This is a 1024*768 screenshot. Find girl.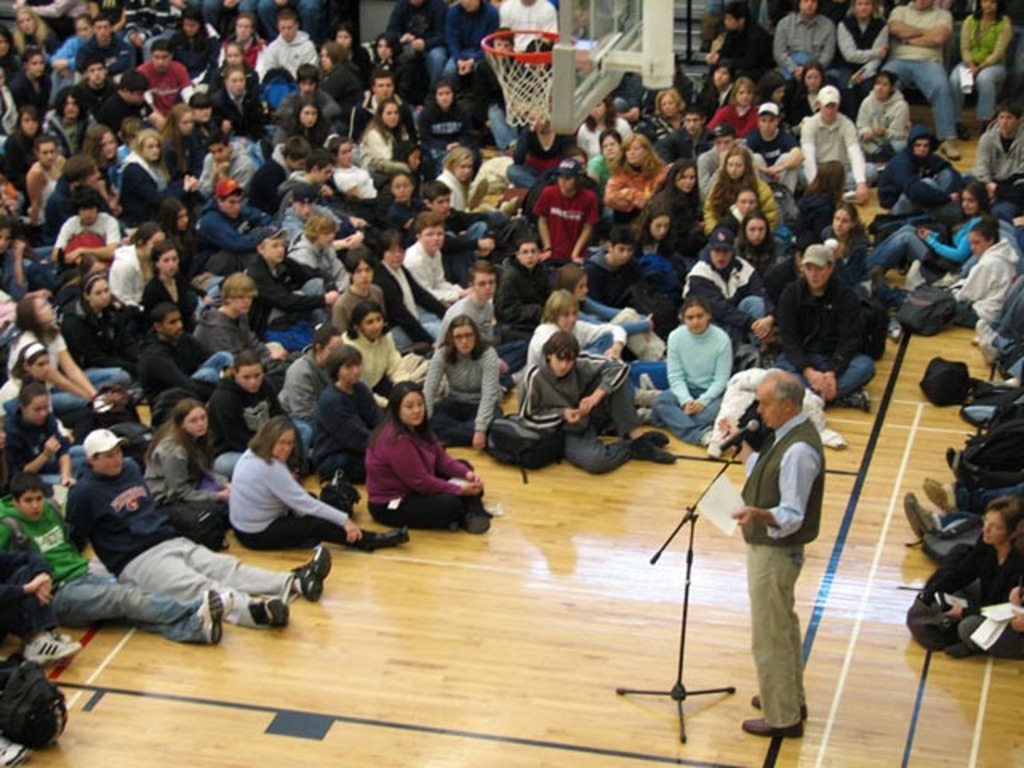
Bounding box: BBox(504, 107, 576, 189).
